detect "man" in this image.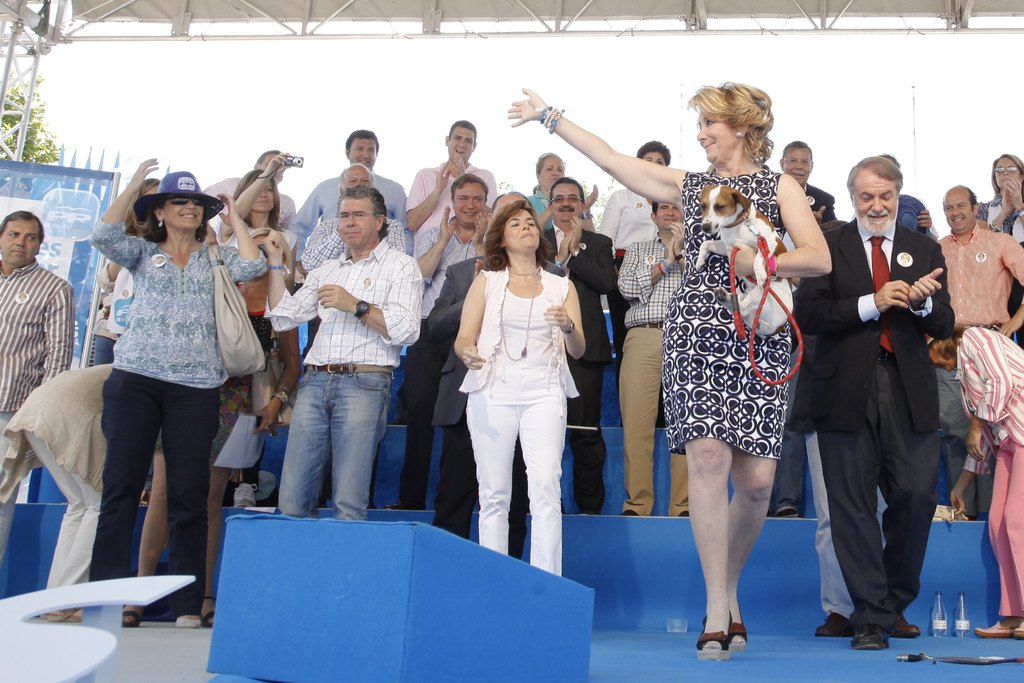
Detection: crop(780, 138, 848, 231).
